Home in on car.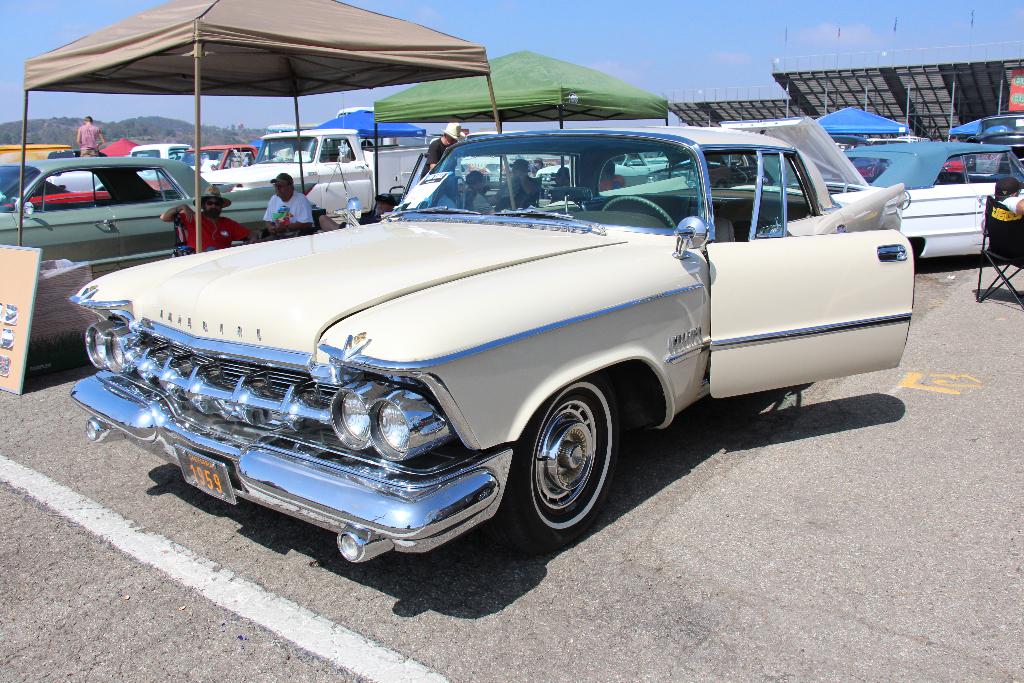
Homed in at {"left": 731, "top": 139, "right": 1023, "bottom": 259}.
